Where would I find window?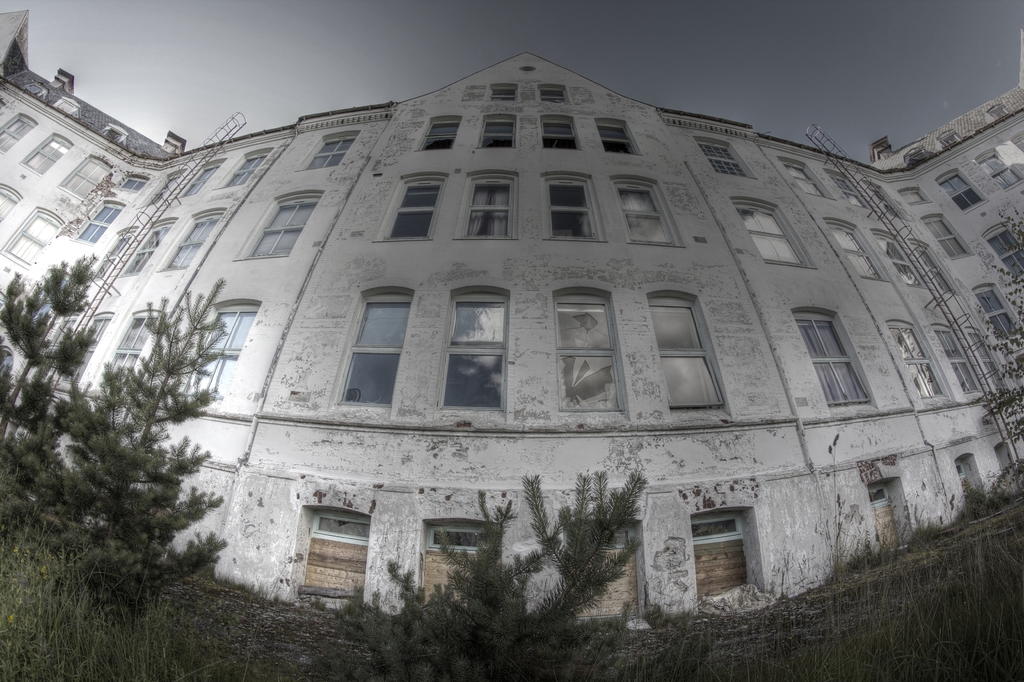
At {"x1": 644, "y1": 290, "x2": 724, "y2": 417}.
